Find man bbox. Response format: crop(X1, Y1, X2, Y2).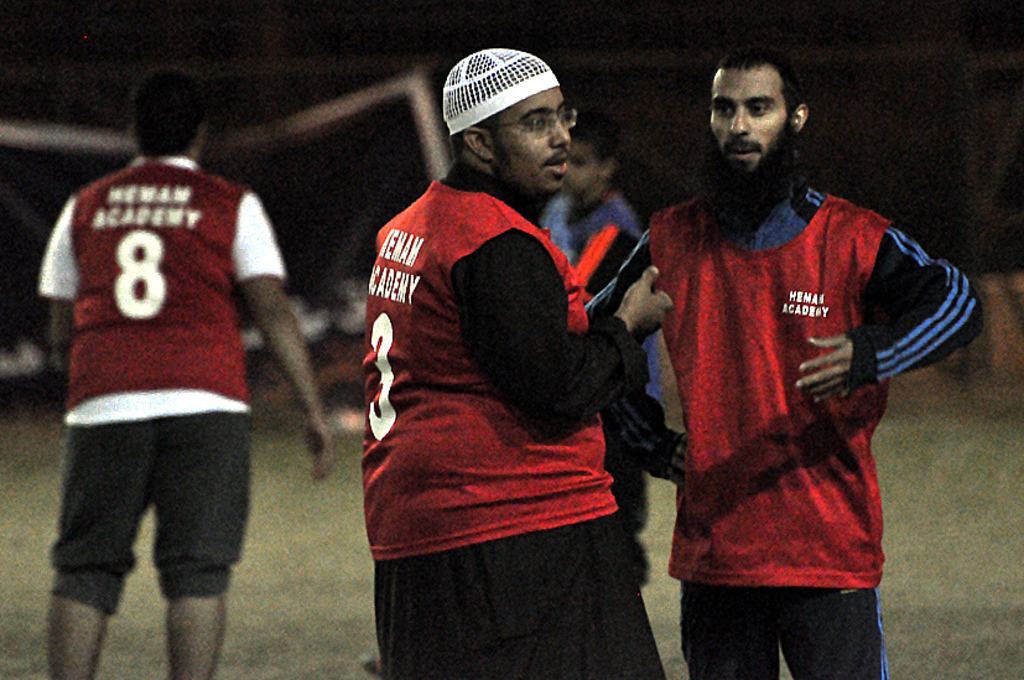
crop(341, 26, 696, 679).
